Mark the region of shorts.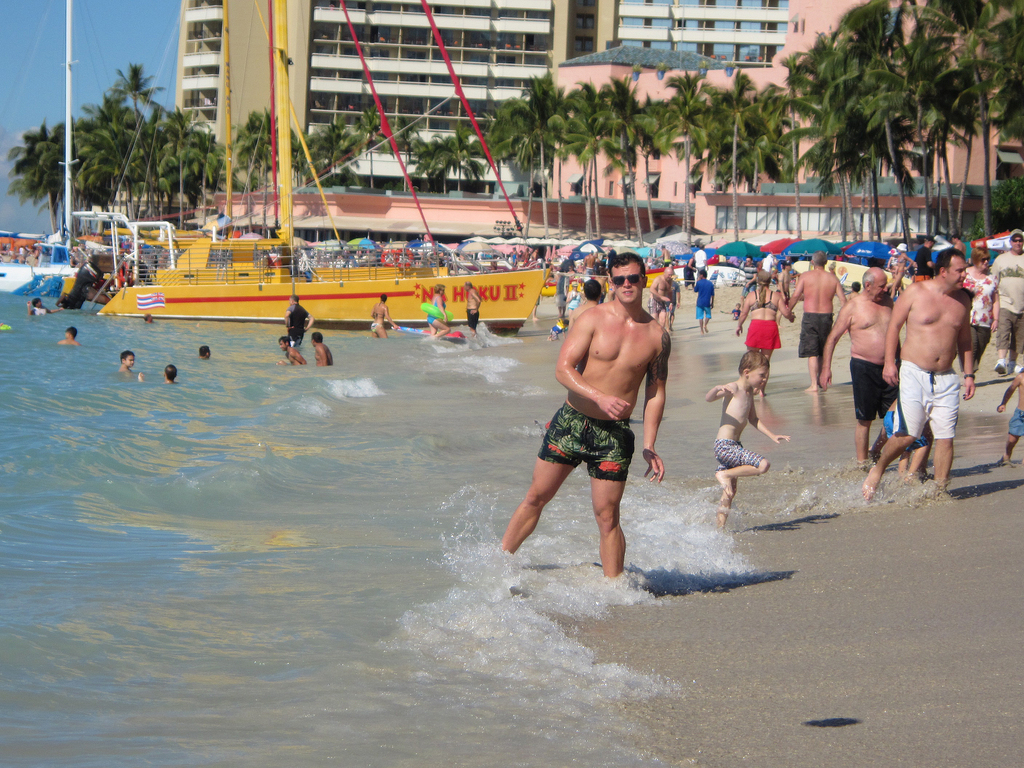
Region: 852 356 899 415.
